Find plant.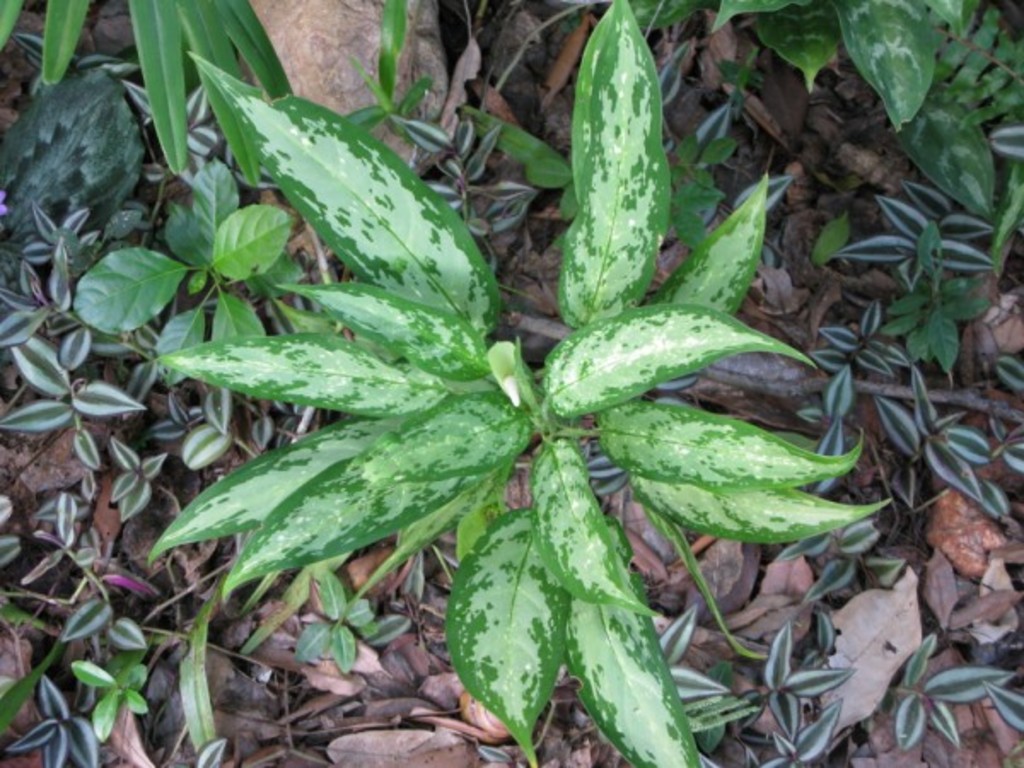
x1=382, y1=0, x2=411, y2=92.
